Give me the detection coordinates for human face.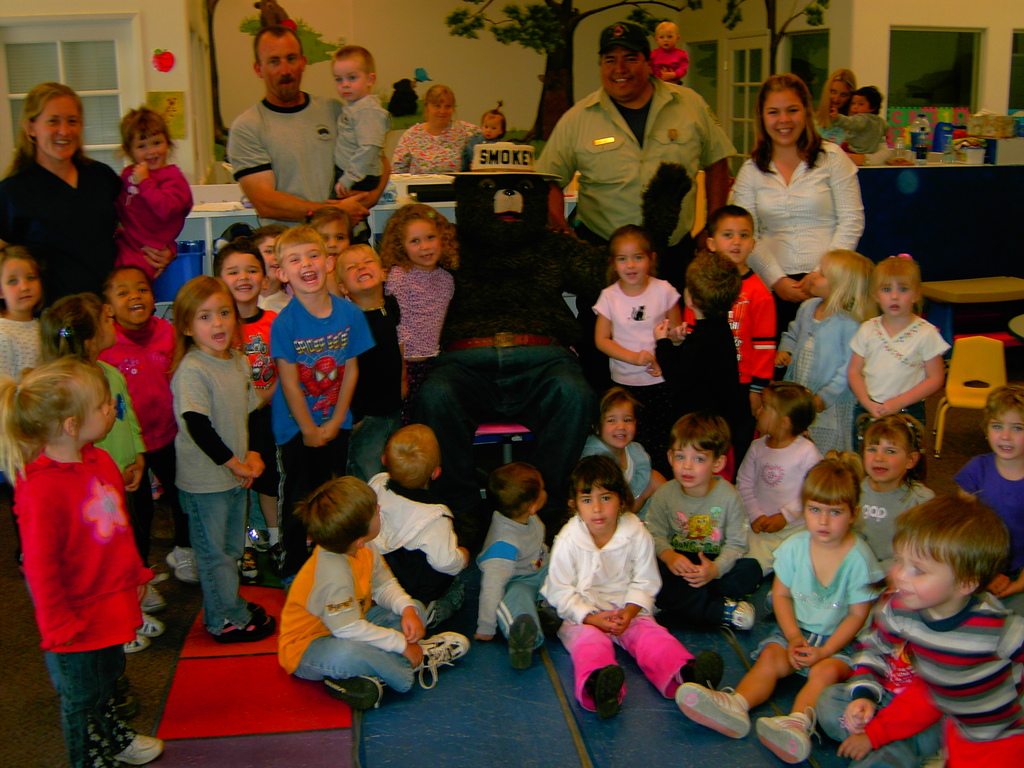
656:29:677:53.
